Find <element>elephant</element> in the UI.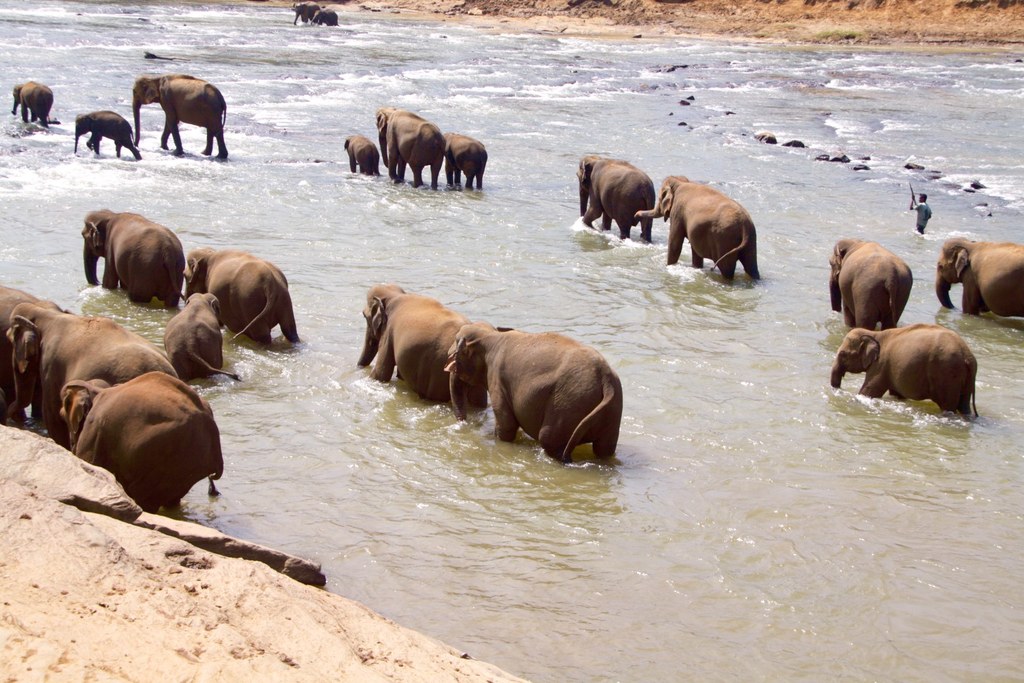
UI element at x1=932, y1=234, x2=1023, y2=322.
